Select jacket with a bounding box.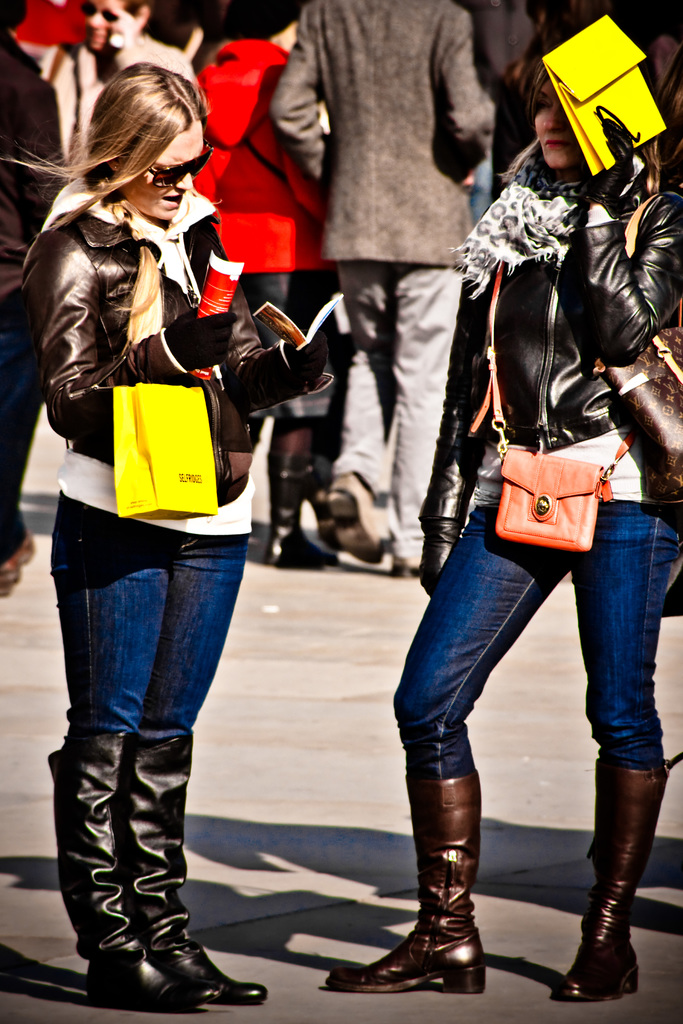
18 207 335 495.
